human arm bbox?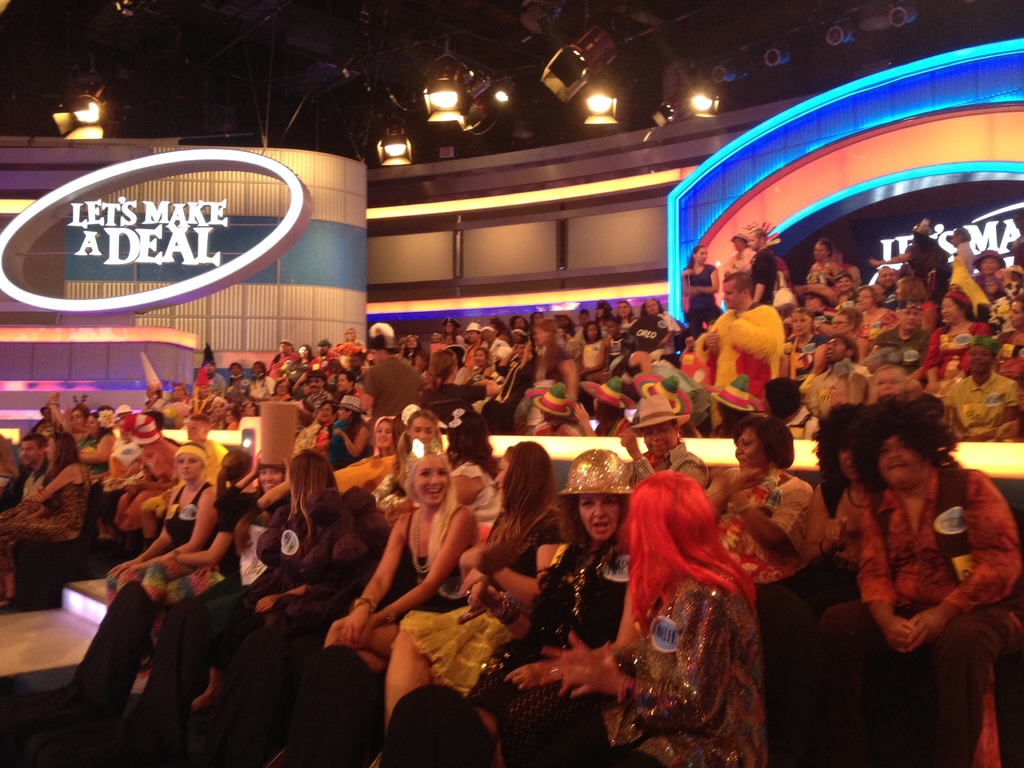
(x1=918, y1=474, x2=1023, y2=656)
